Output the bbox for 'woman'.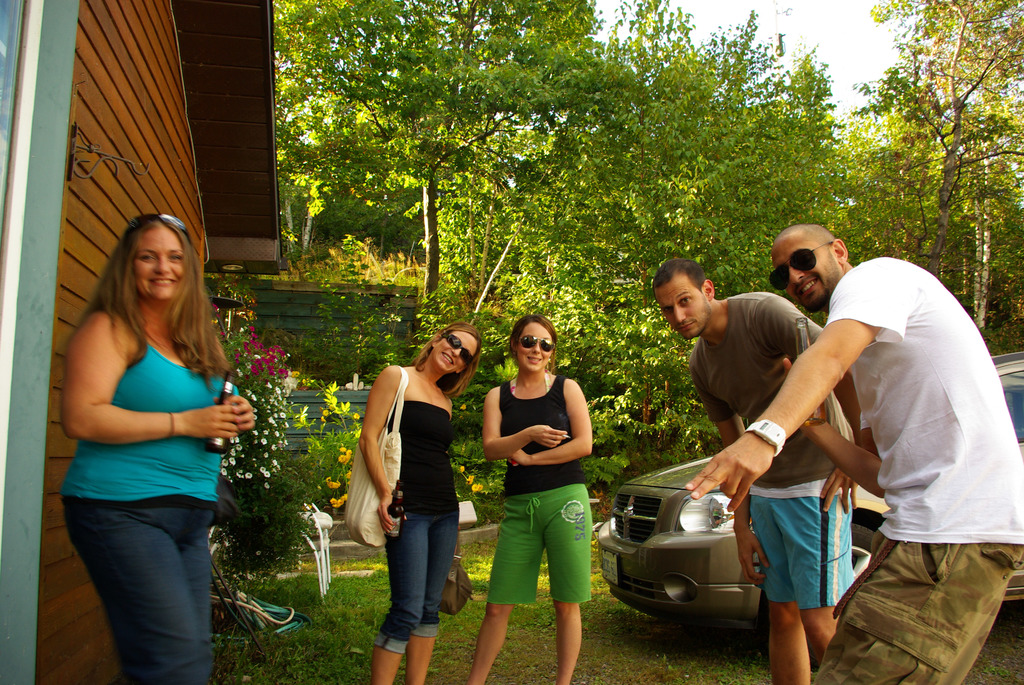
pyautogui.locateOnScreen(356, 324, 483, 684).
